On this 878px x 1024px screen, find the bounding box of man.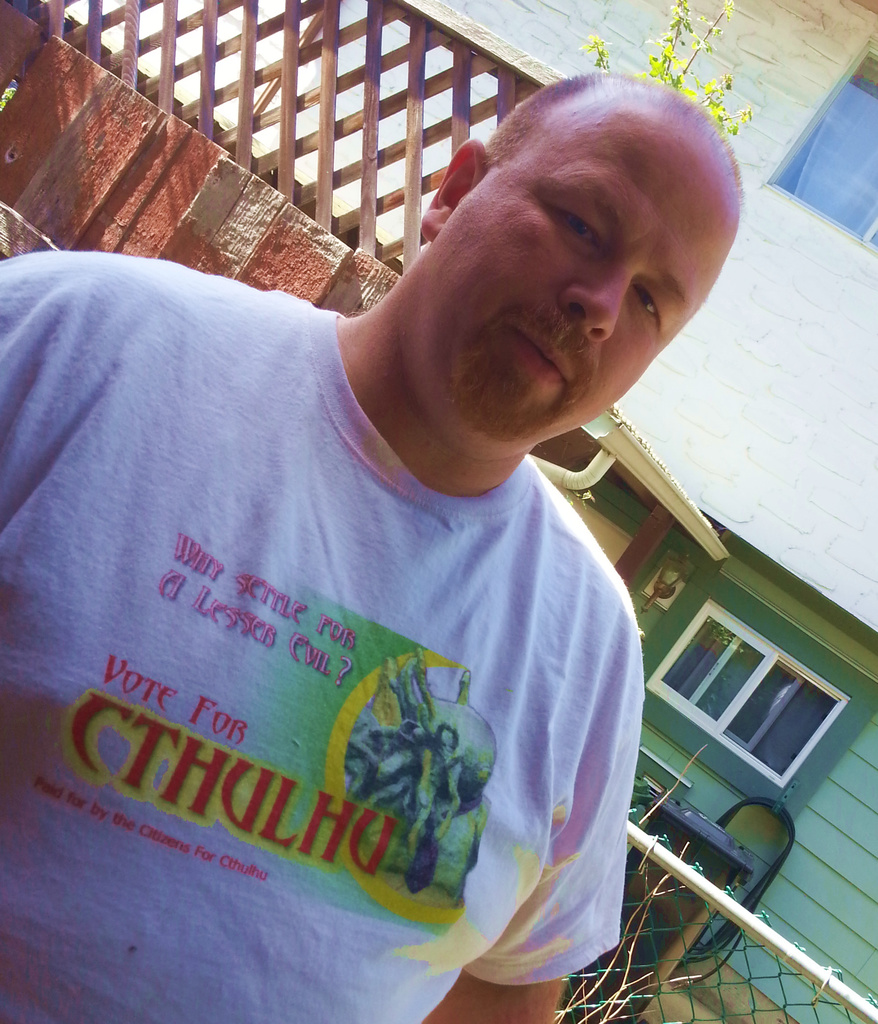
Bounding box: (left=0, top=64, right=779, bottom=955).
